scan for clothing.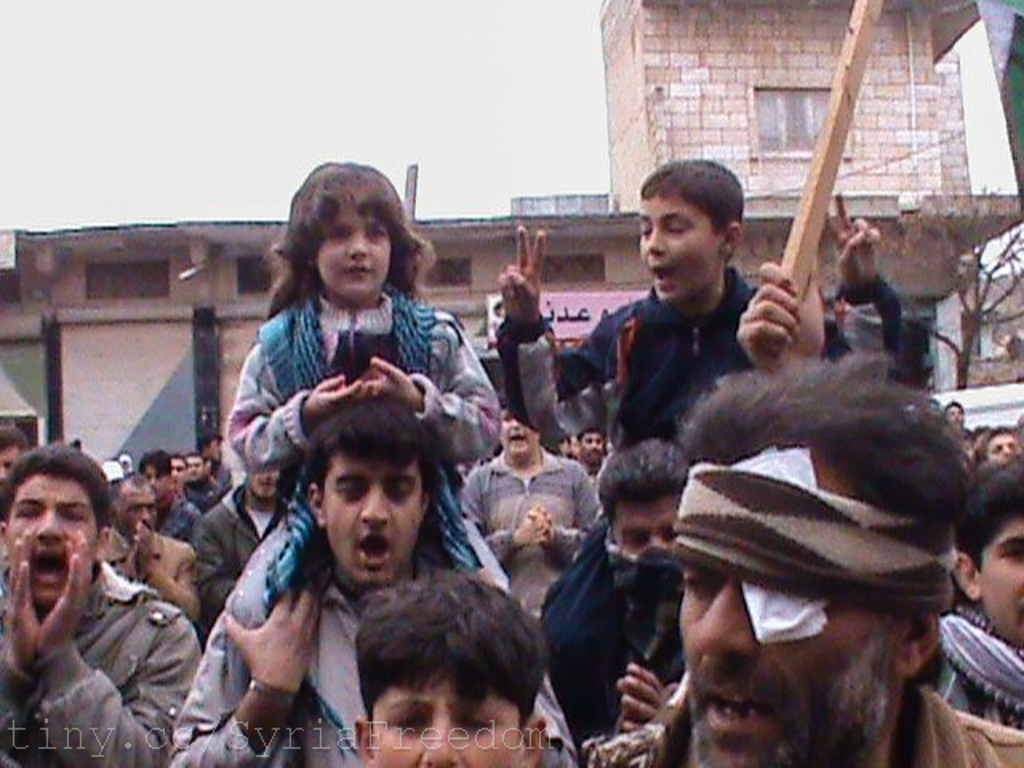
Scan result: [114, 530, 203, 618].
